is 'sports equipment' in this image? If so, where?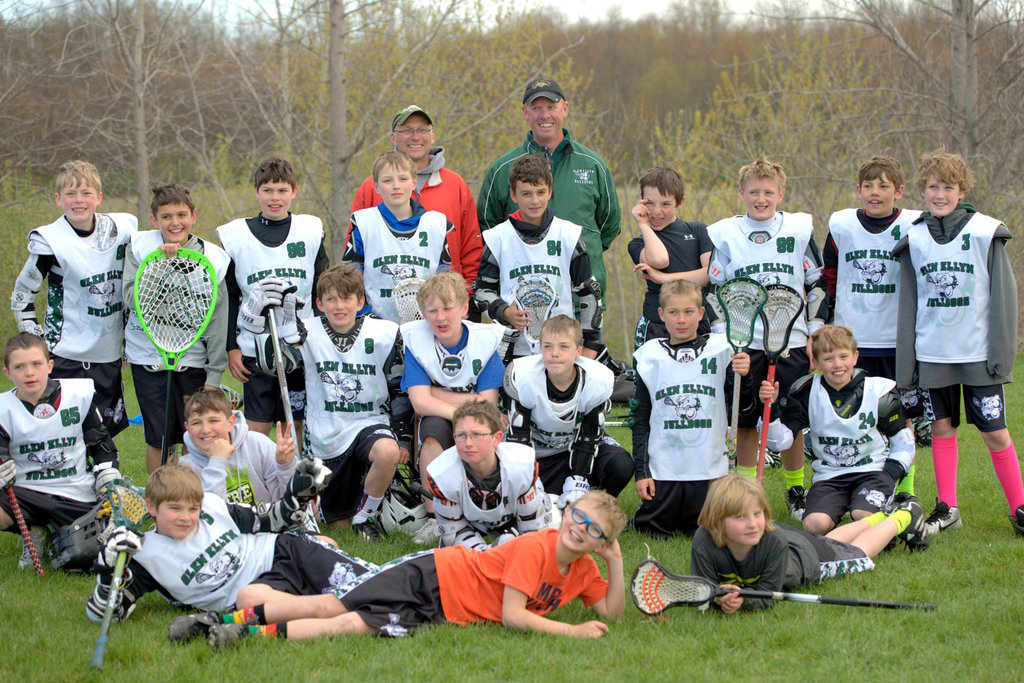
Yes, at [x1=166, y1=611, x2=250, y2=649].
